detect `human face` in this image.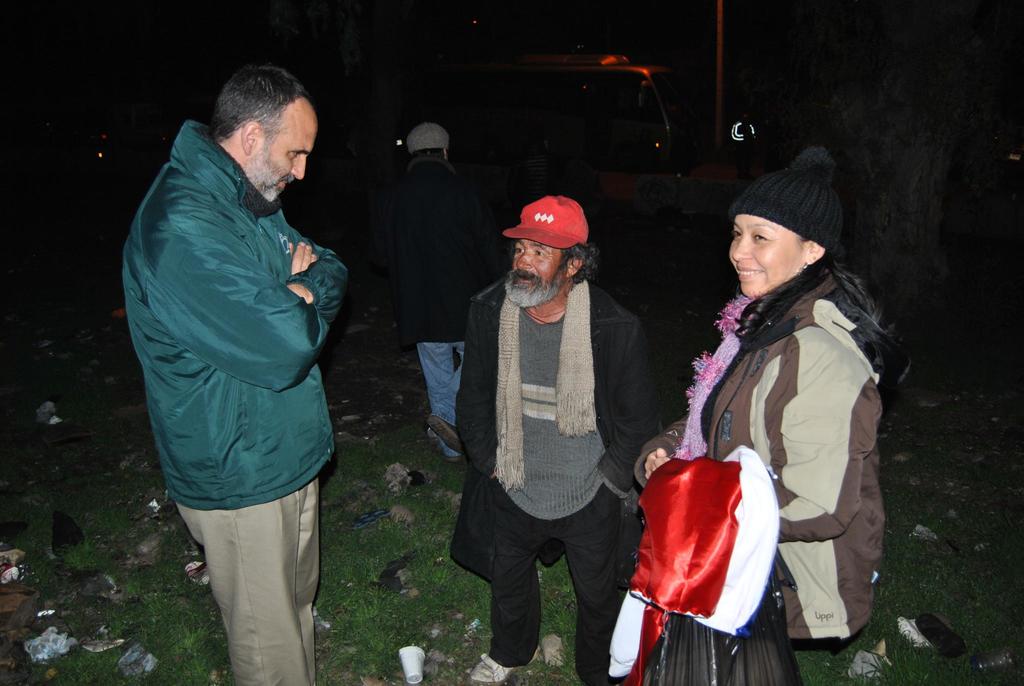
Detection: bbox=(509, 239, 569, 297).
